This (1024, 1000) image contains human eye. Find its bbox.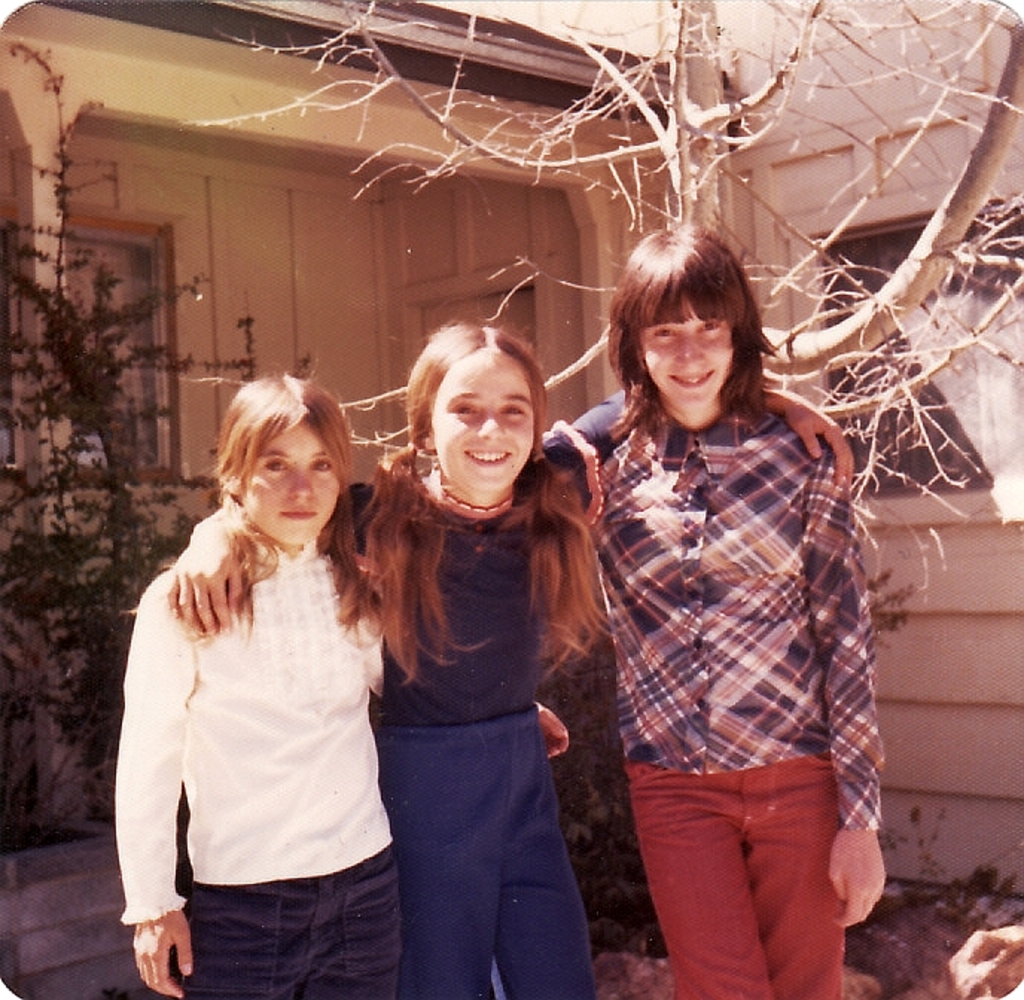
{"x1": 695, "y1": 315, "x2": 720, "y2": 333}.
